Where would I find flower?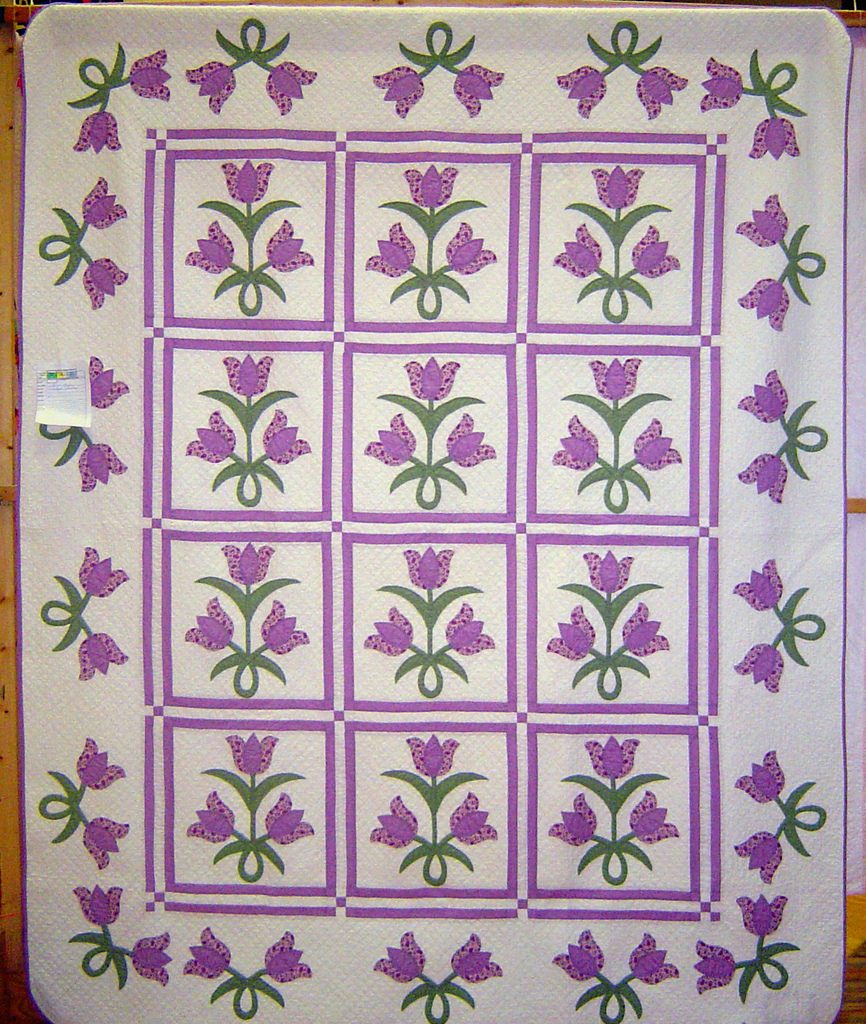
At (738,448,787,505).
